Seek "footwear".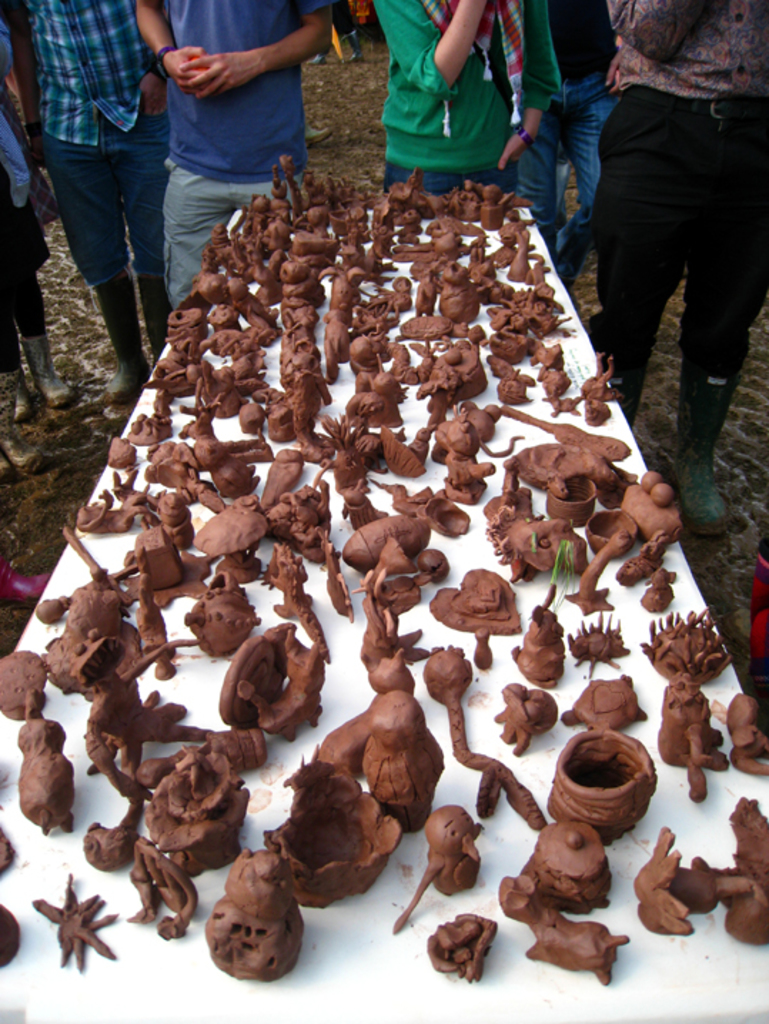
box(23, 338, 70, 411).
